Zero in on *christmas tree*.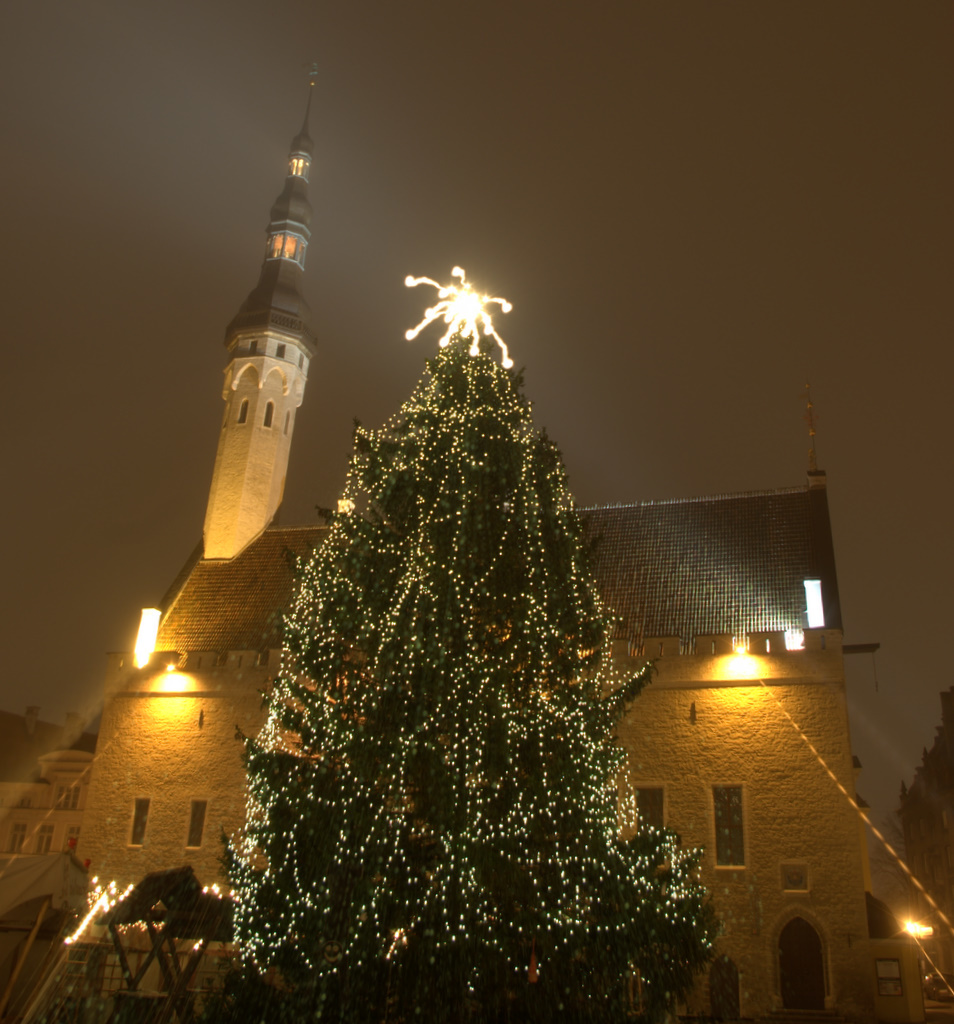
Zeroed in: 223, 264, 732, 1023.
